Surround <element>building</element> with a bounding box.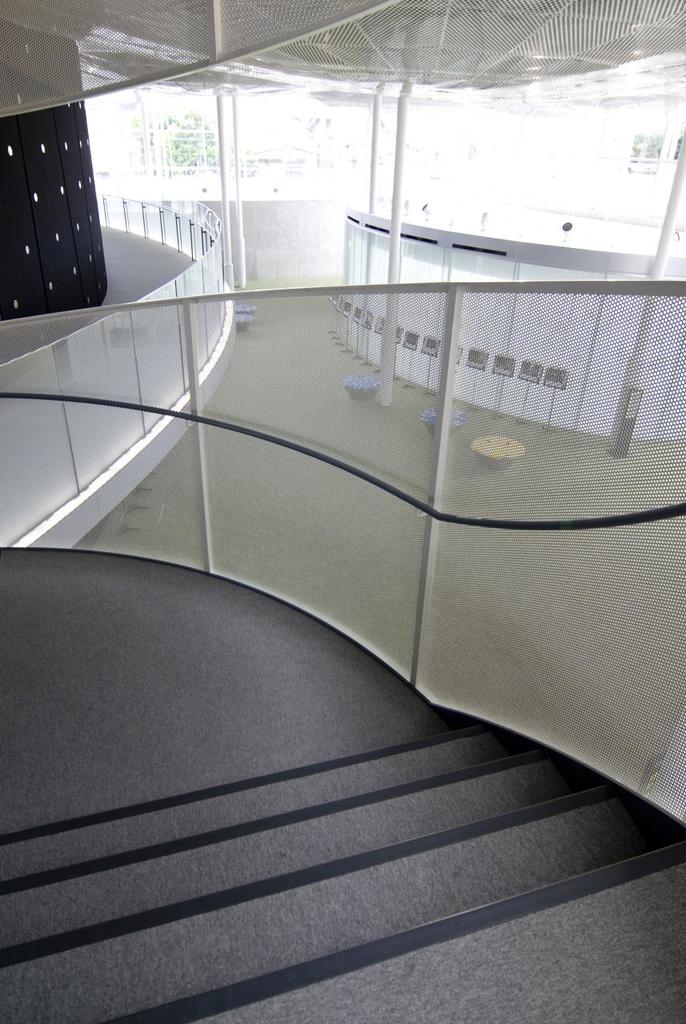
0, 0, 685, 1023.
